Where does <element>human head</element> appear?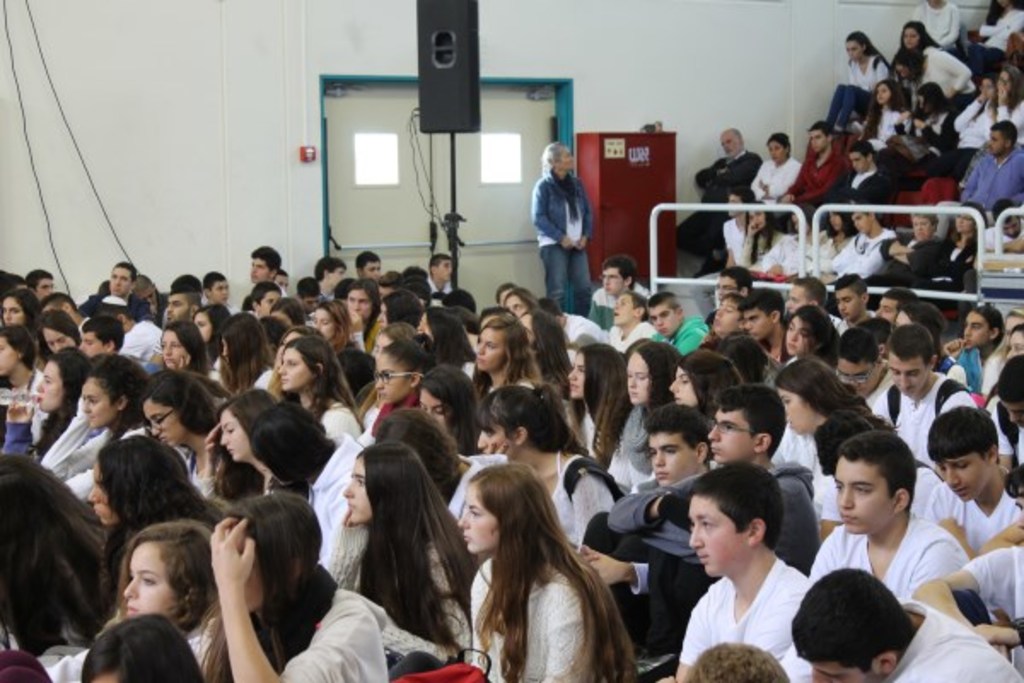
Appears at box=[855, 318, 894, 345].
